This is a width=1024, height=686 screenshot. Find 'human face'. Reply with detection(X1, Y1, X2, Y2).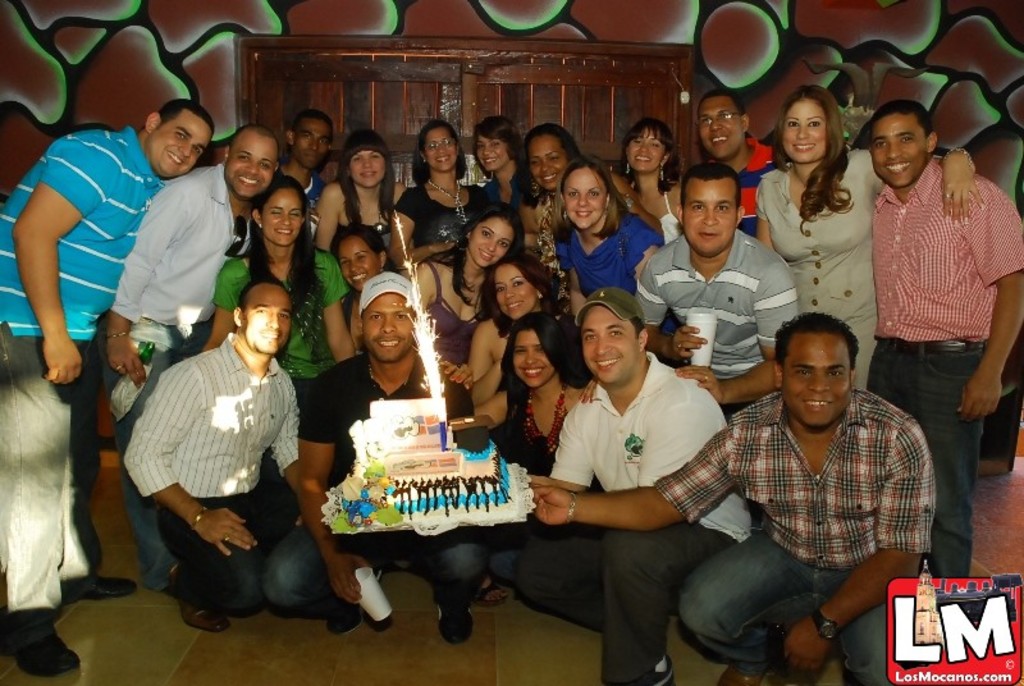
detection(225, 129, 275, 195).
